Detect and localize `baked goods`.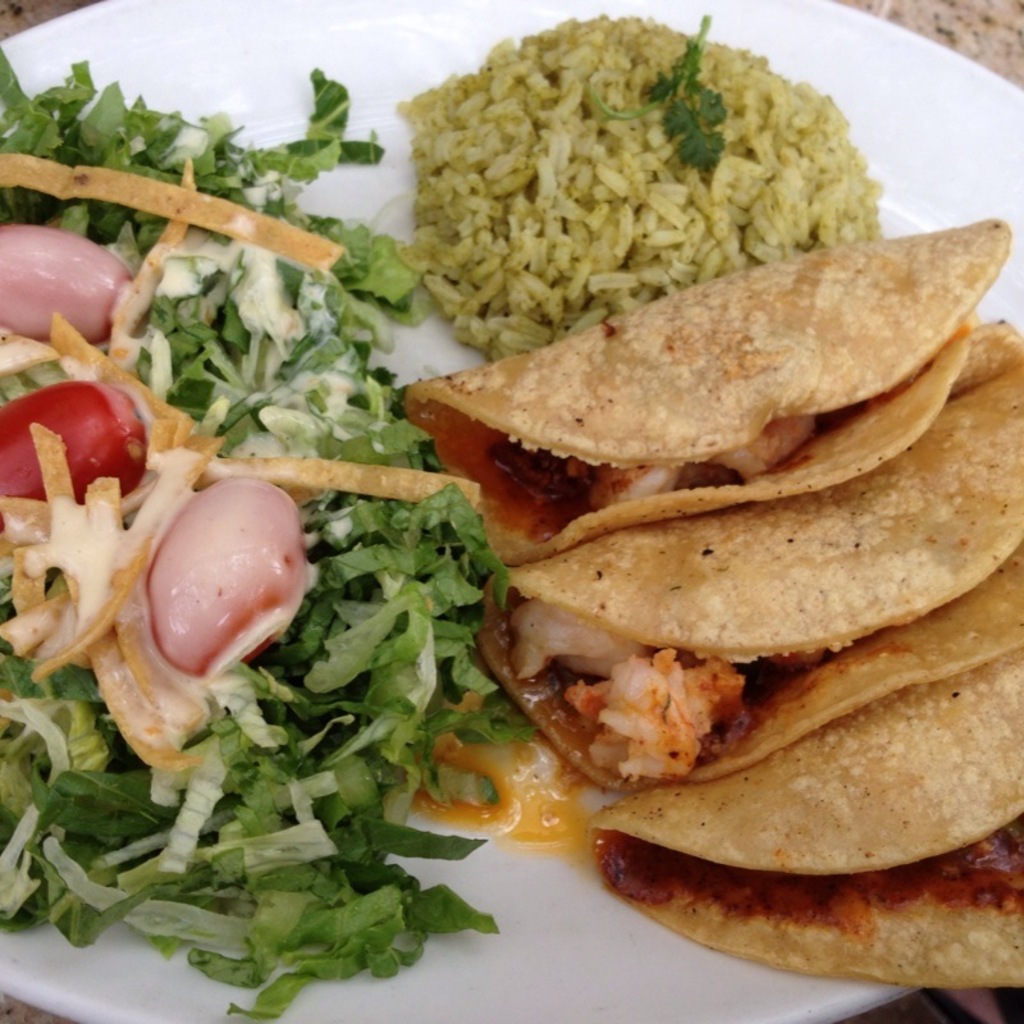
Localized at bbox(556, 707, 1012, 984).
